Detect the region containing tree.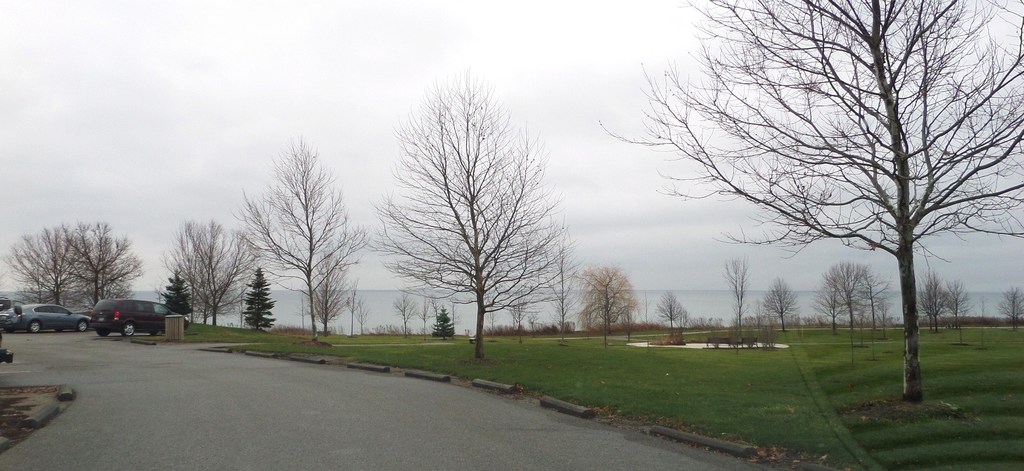
box(61, 218, 141, 305).
